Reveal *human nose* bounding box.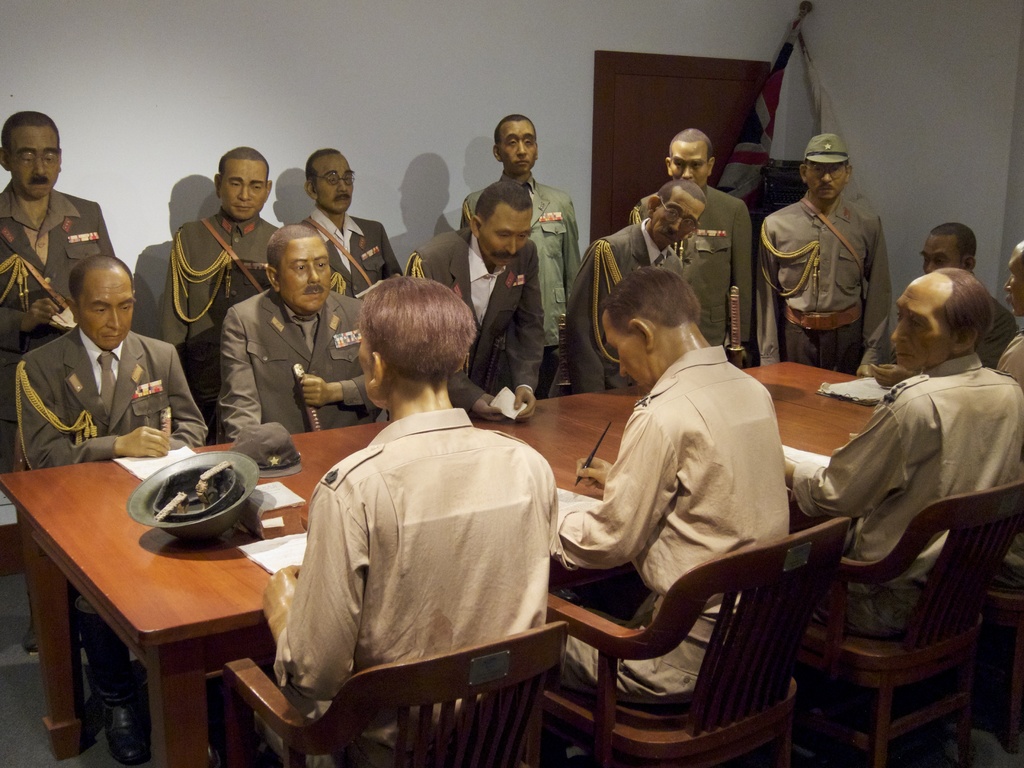
Revealed: bbox(337, 179, 348, 195).
